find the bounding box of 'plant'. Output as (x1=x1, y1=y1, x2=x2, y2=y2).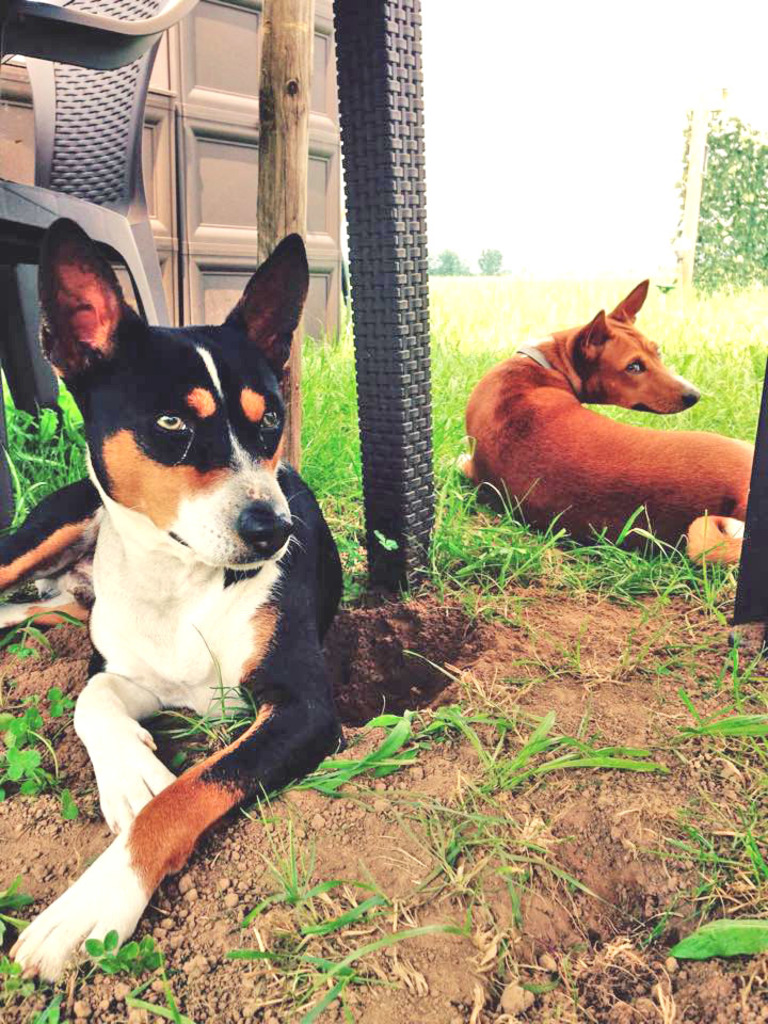
(x1=666, y1=814, x2=767, y2=956).
